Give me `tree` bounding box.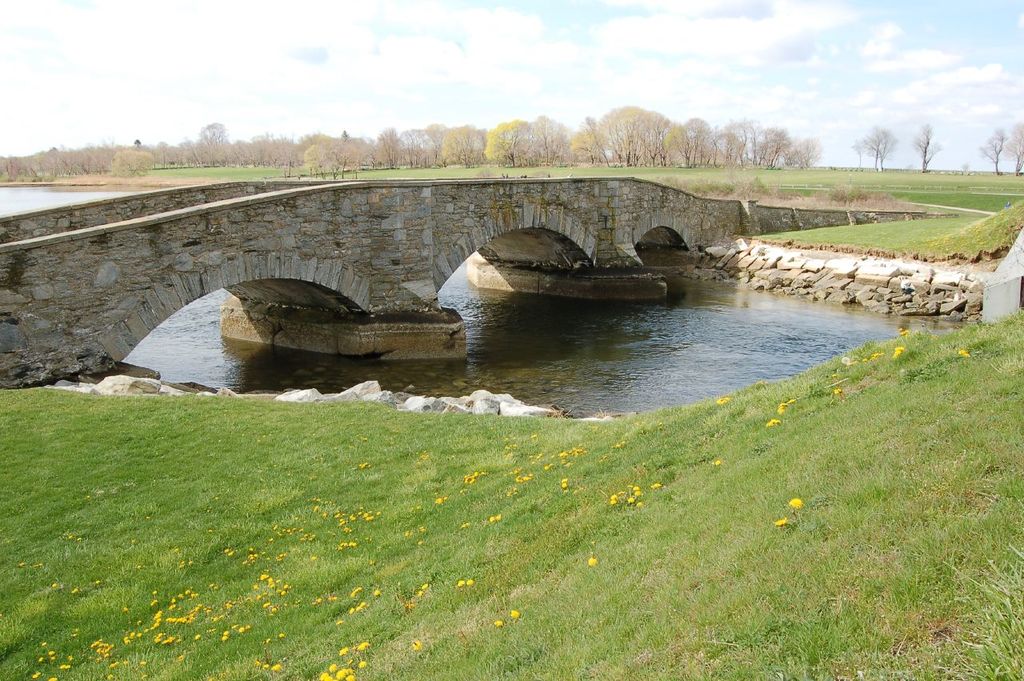
region(852, 129, 901, 171).
